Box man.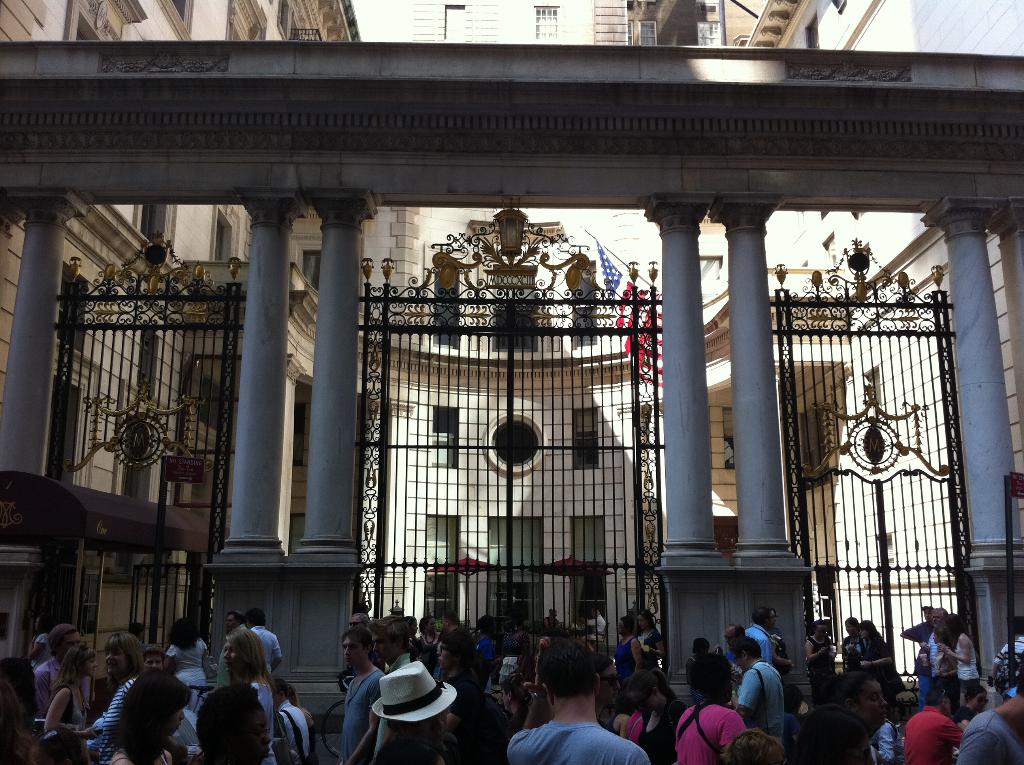
bbox=[926, 606, 945, 686].
